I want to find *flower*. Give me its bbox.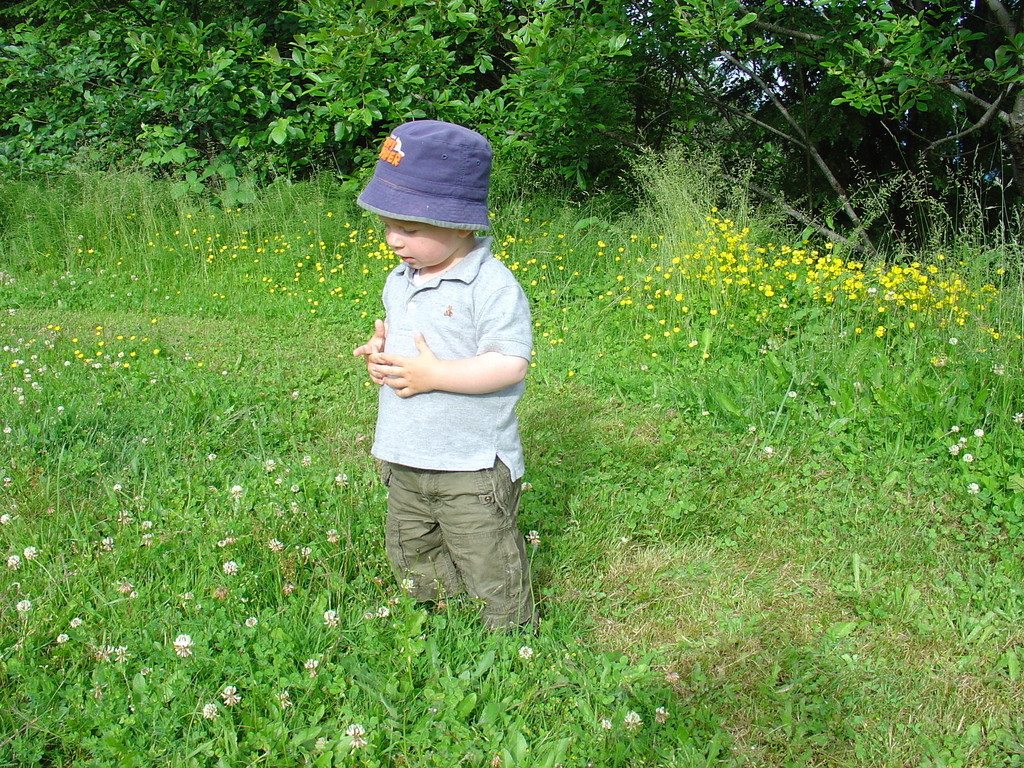
(128, 588, 136, 596).
